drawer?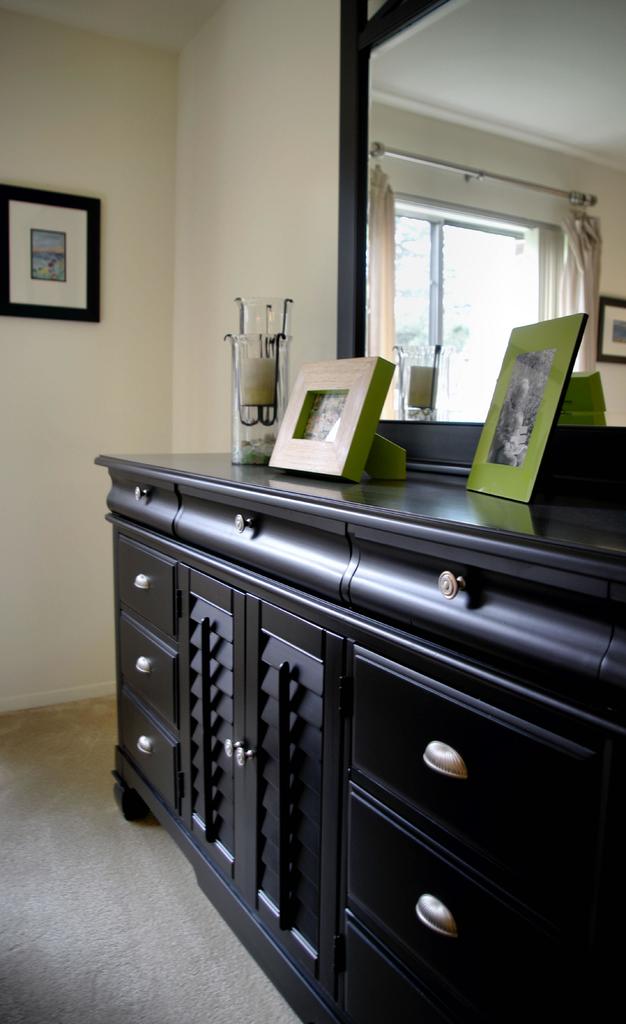
crop(117, 611, 179, 726)
